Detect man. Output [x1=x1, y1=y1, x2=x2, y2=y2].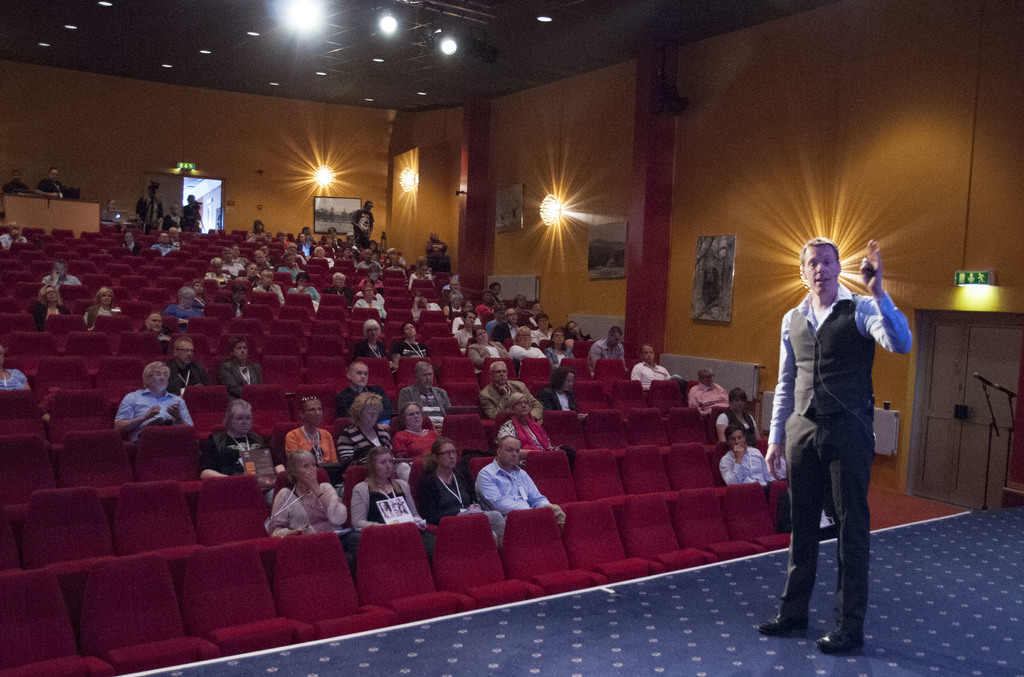
[x1=33, y1=166, x2=69, y2=197].
